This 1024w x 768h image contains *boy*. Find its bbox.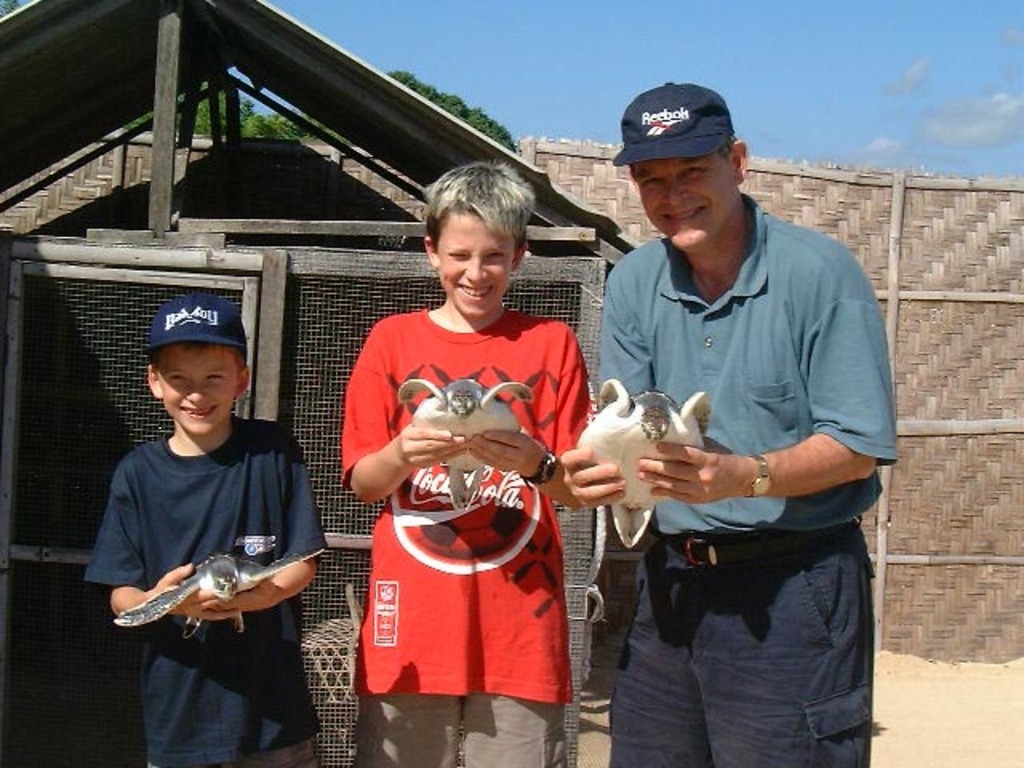
BBox(346, 158, 592, 766).
